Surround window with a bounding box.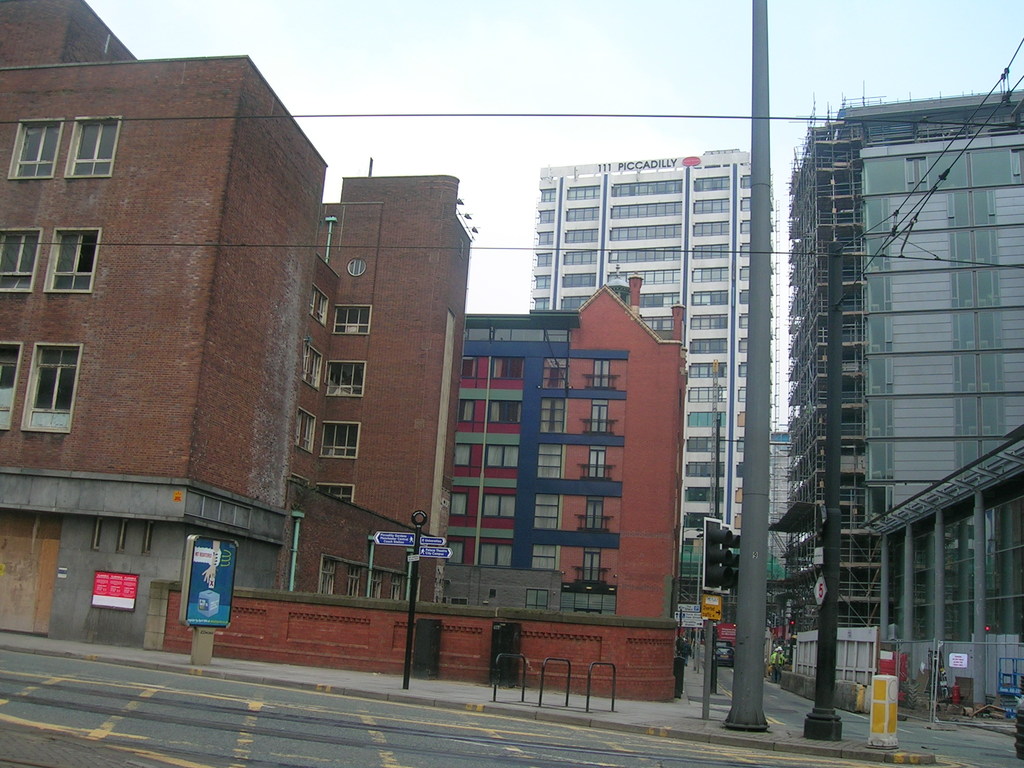
<box>493,401,521,423</box>.
